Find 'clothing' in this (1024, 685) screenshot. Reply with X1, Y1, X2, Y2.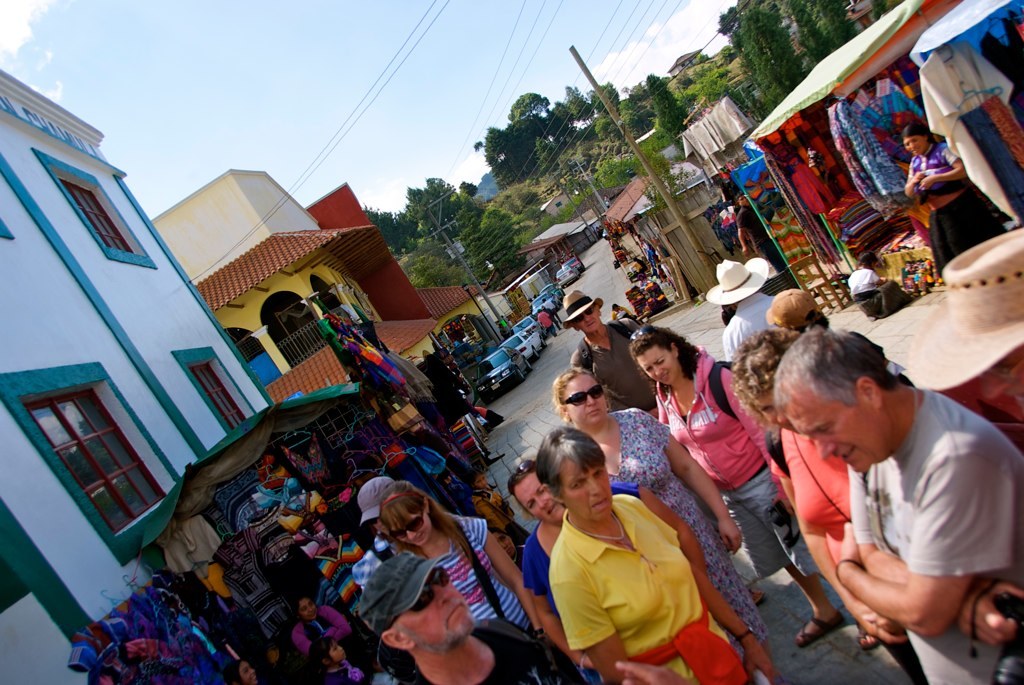
849, 78, 907, 198.
